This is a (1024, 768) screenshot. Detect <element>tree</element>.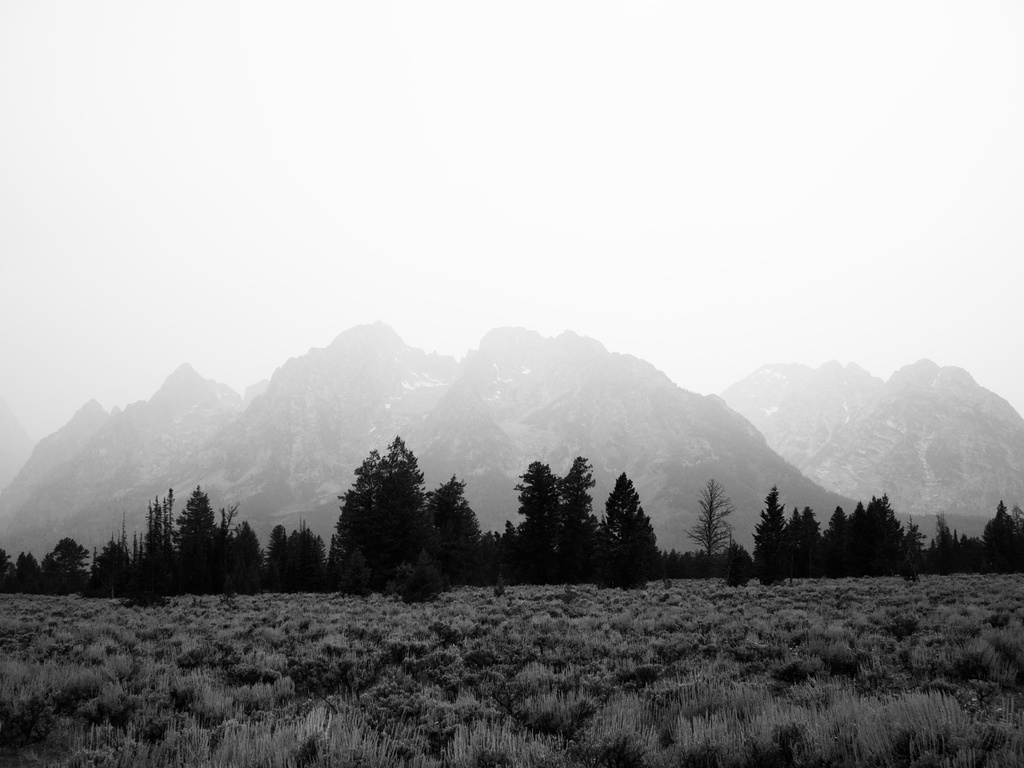
box(979, 500, 1023, 569).
